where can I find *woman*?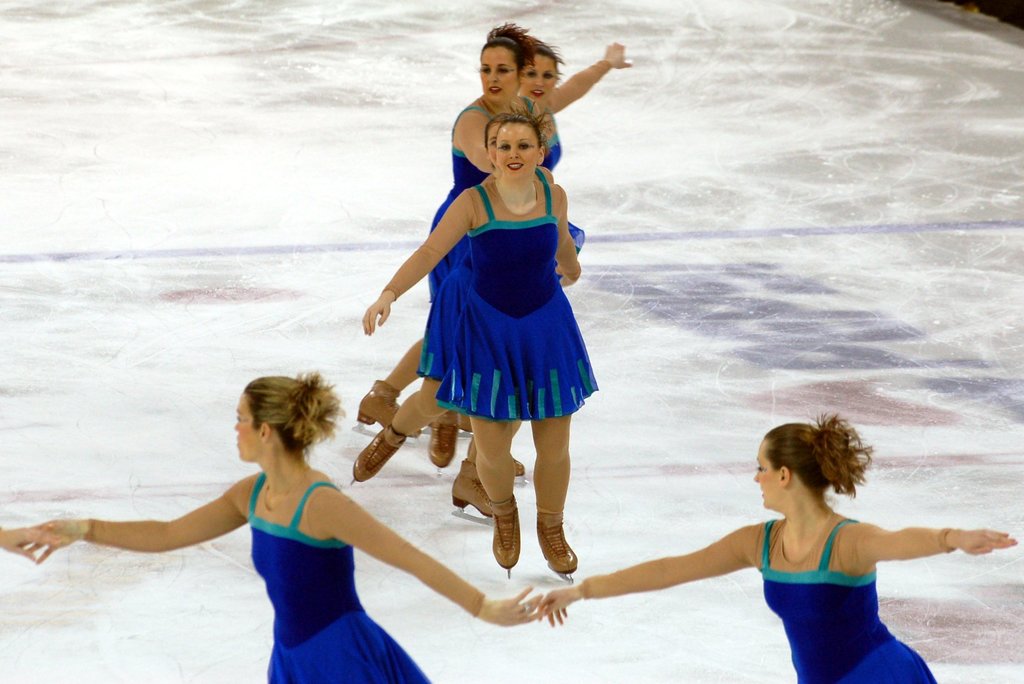
You can find it at crop(346, 15, 643, 441).
